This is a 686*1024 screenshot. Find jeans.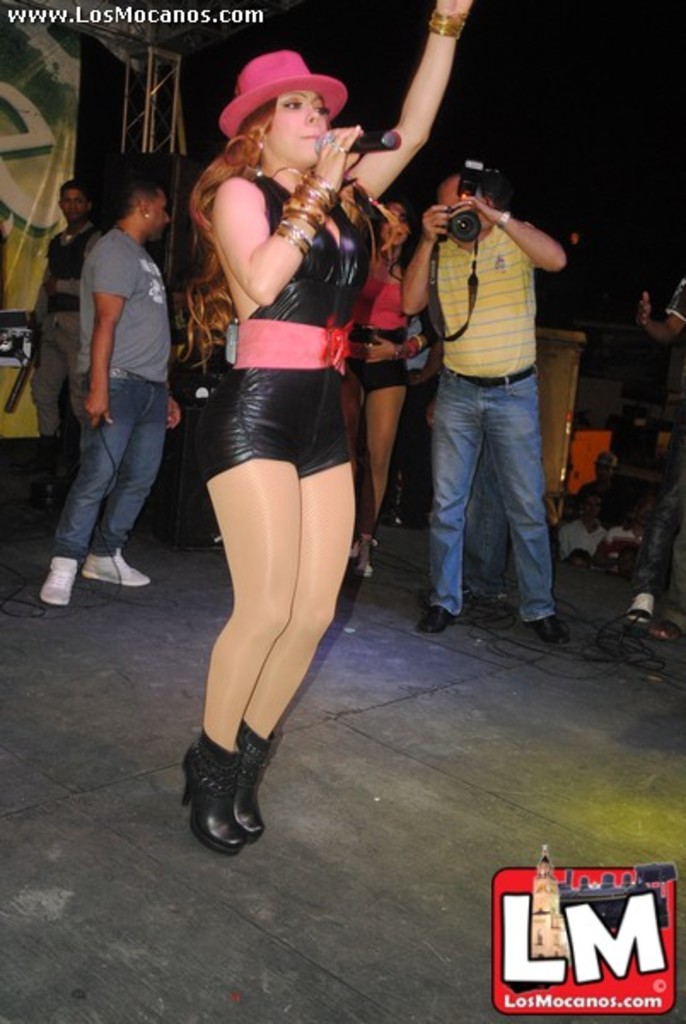
Bounding box: select_region(49, 377, 166, 560).
